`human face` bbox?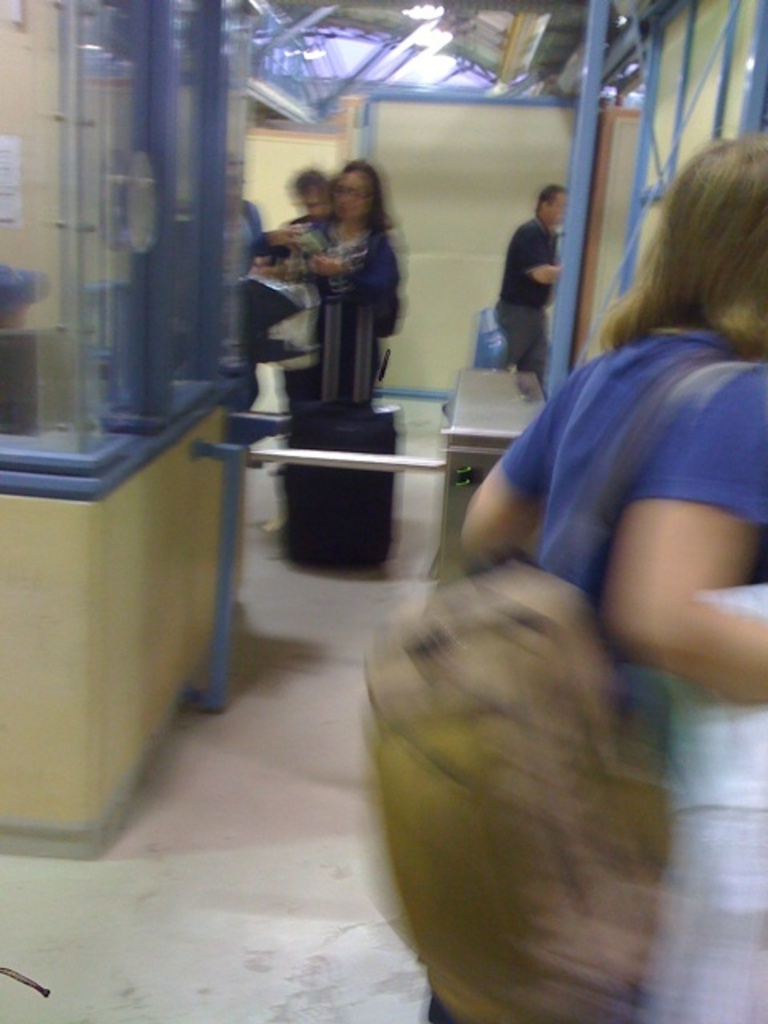
334:170:378:219
